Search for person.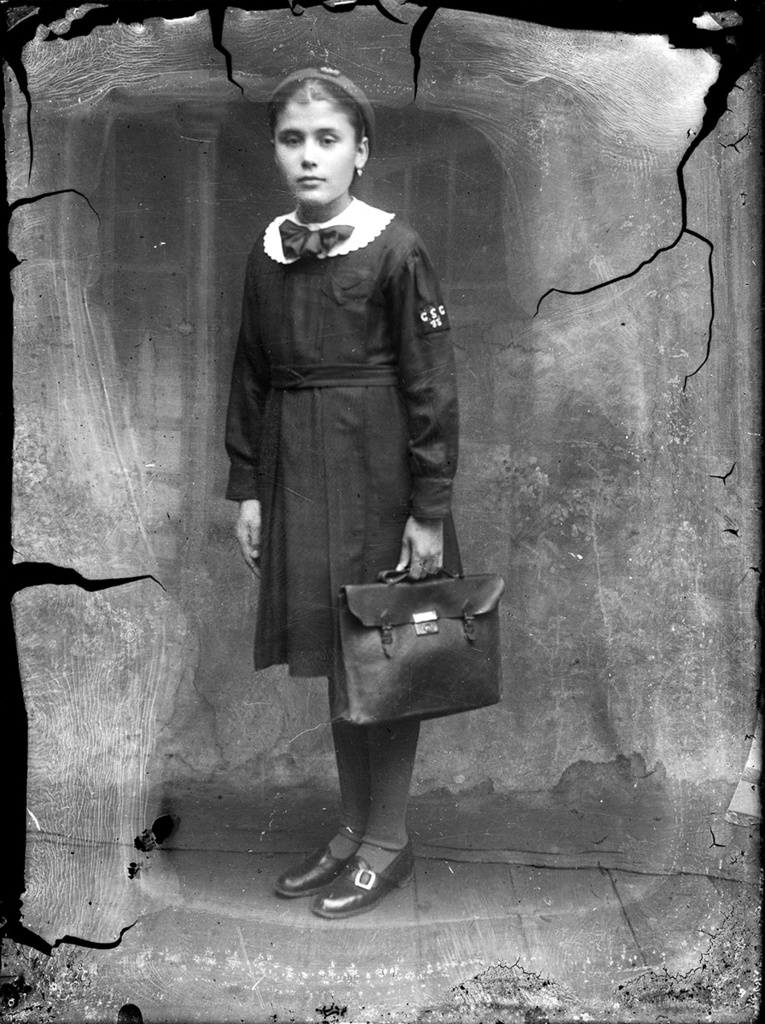
Found at BBox(211, 78, 476, 902).
